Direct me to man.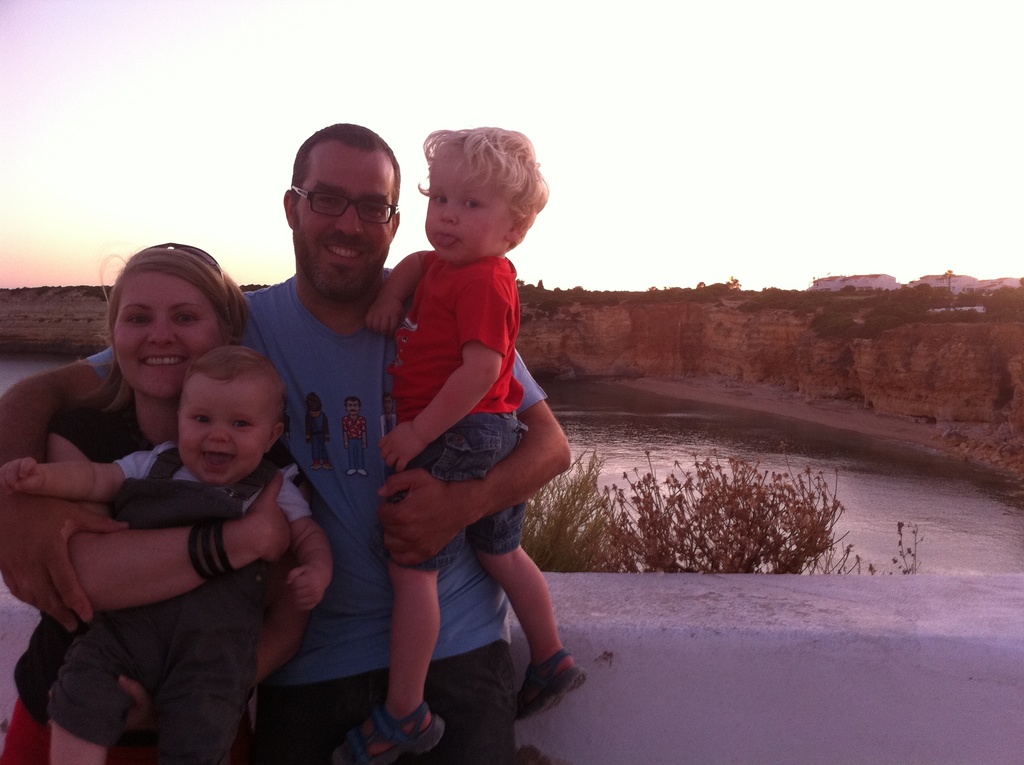
Direction: <region>0, 125, 571, 764</region>.
